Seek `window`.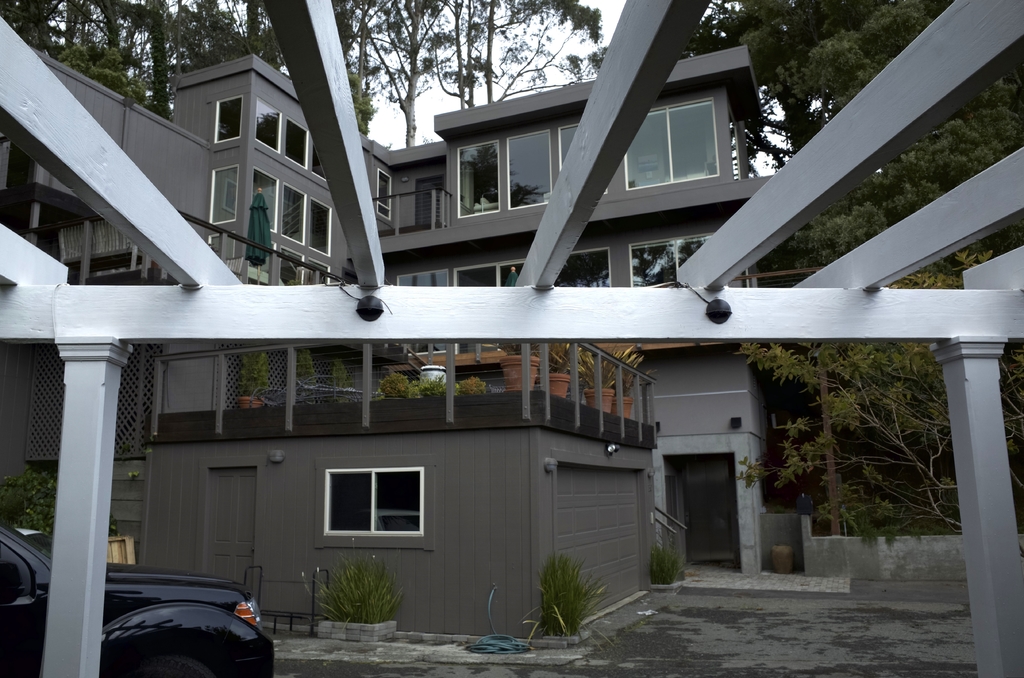
[left=215, top=97, right=245, bottom=146].
